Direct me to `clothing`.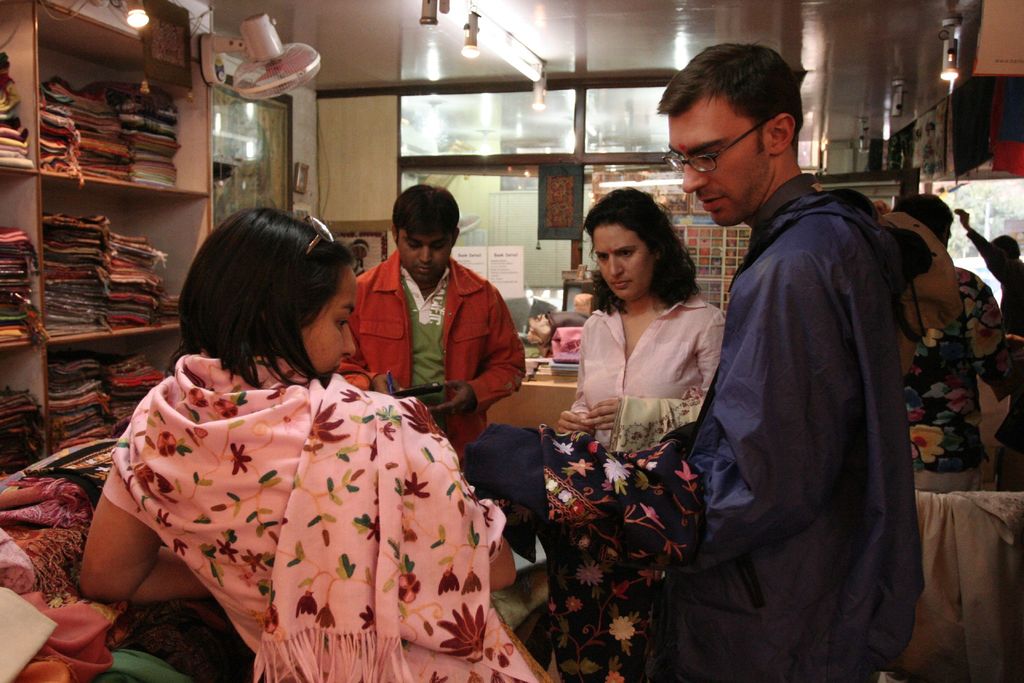
Direction: {"left": 899, "top": 263, "right": 1005, "bottom": 497}.
